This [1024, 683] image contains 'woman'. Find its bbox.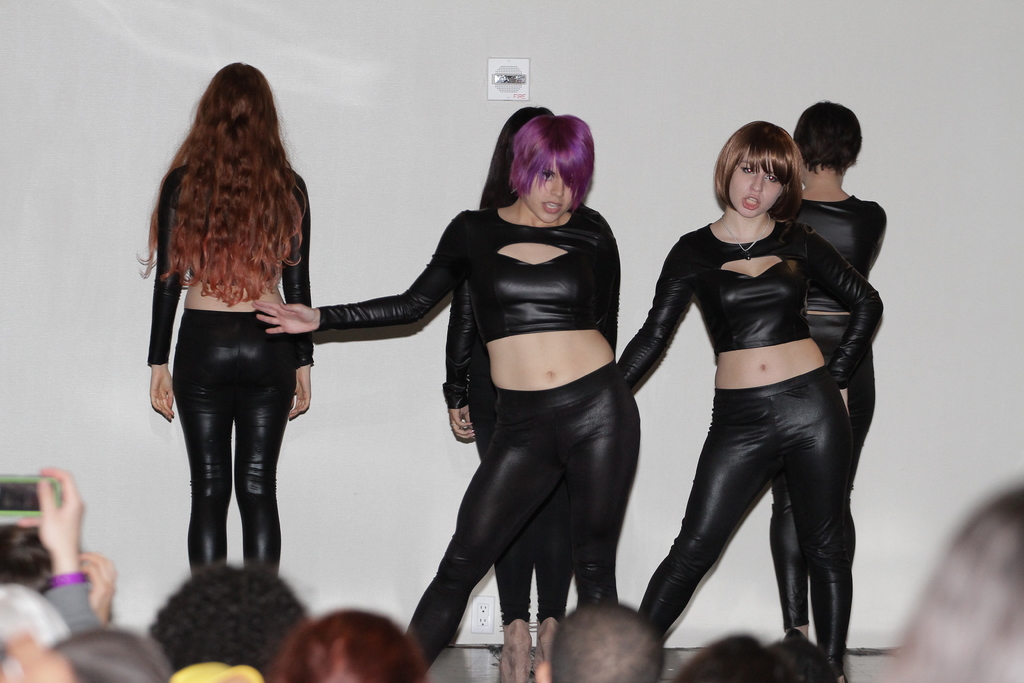
region(623, 120, 881, 670).
